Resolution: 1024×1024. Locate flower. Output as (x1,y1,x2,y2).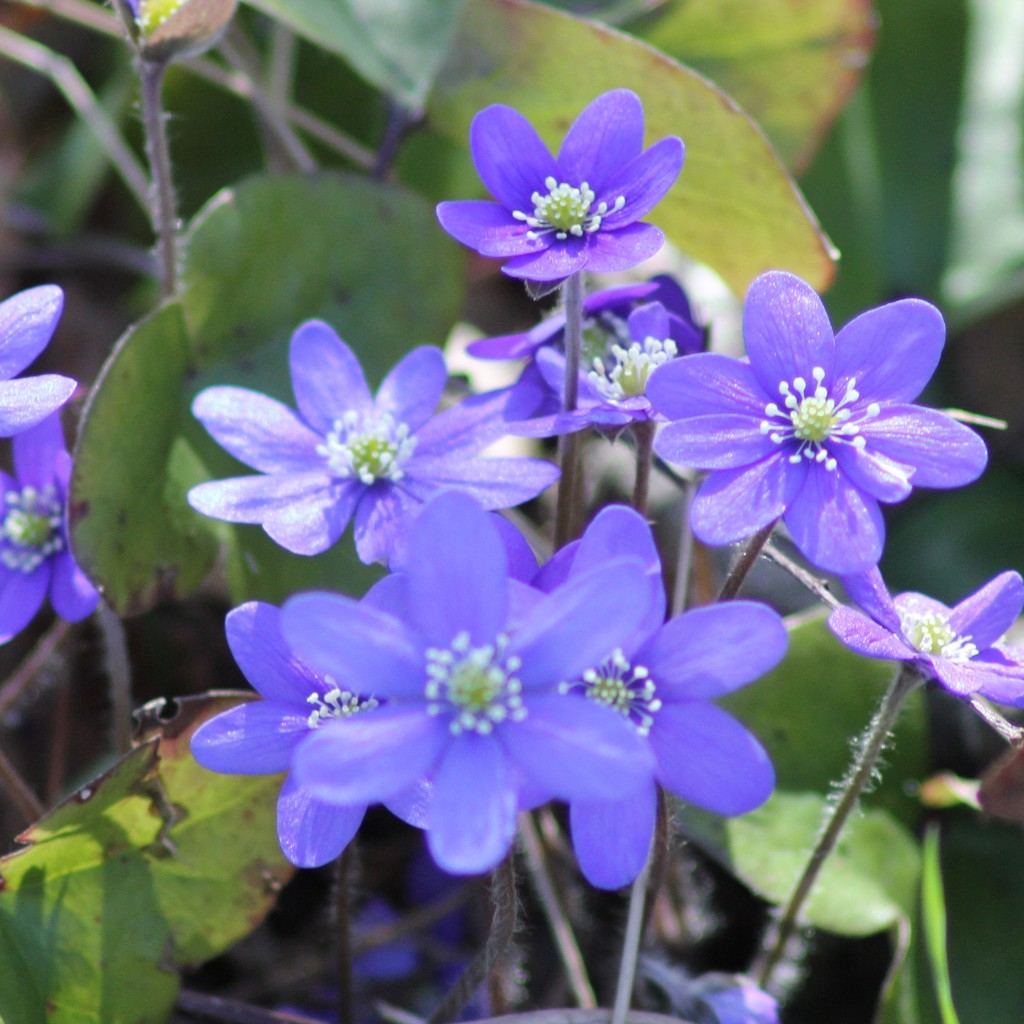
(0,280,88,469).
